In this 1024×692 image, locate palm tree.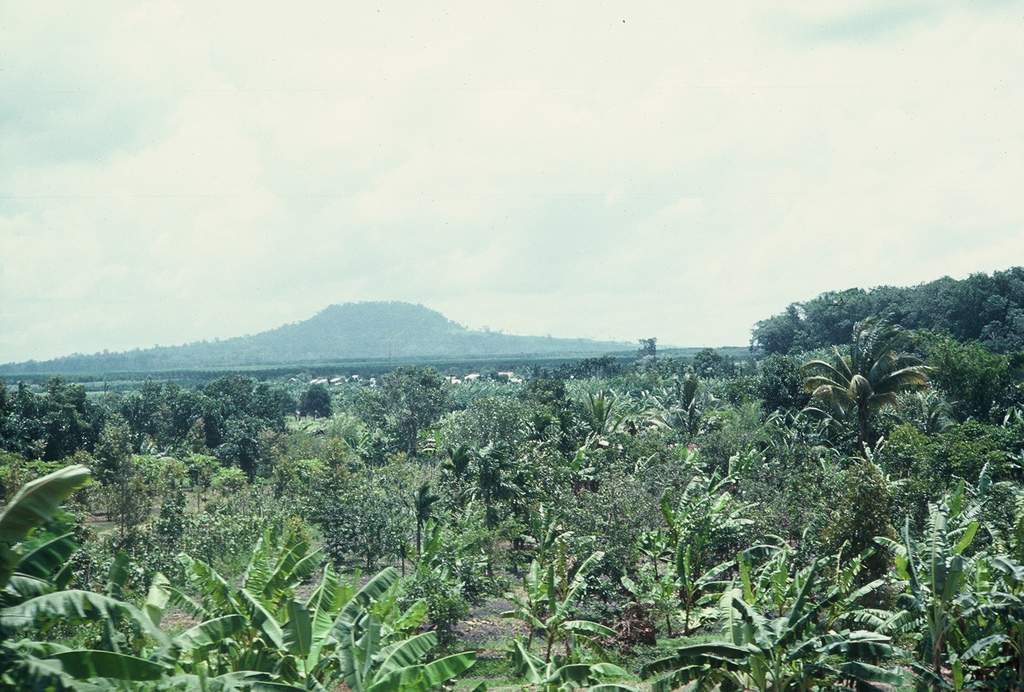
Bounding box: bbox(783, 328, 947, 469).
